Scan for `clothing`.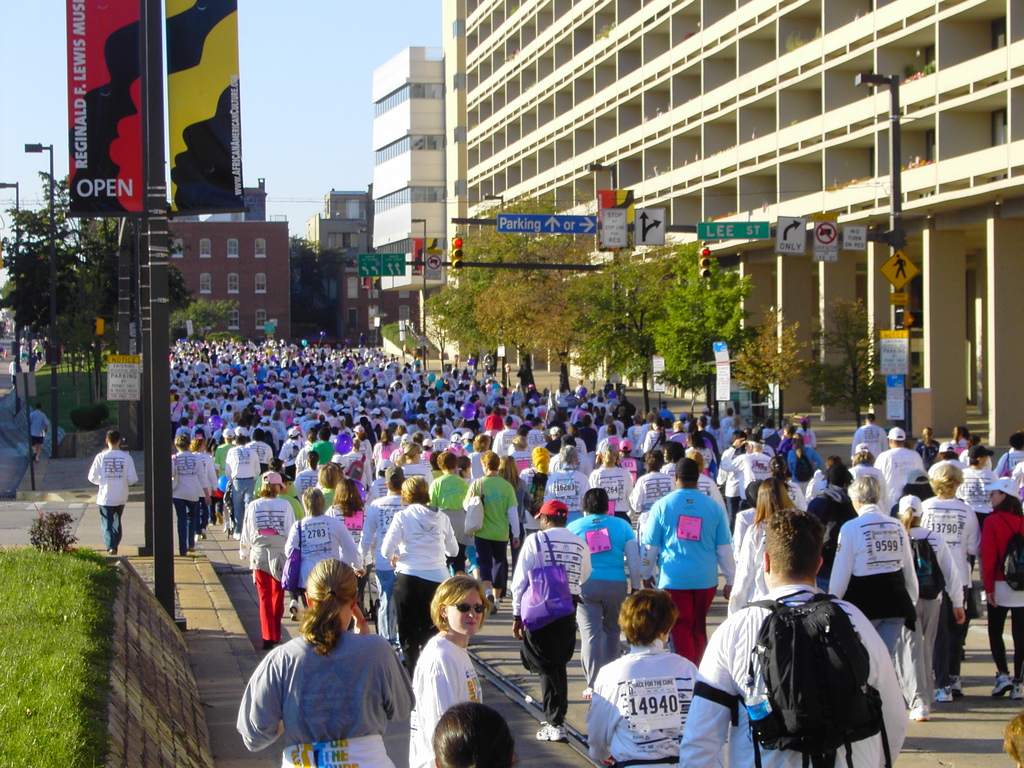
Scan result: select_region(728, 444, 776, 505).
